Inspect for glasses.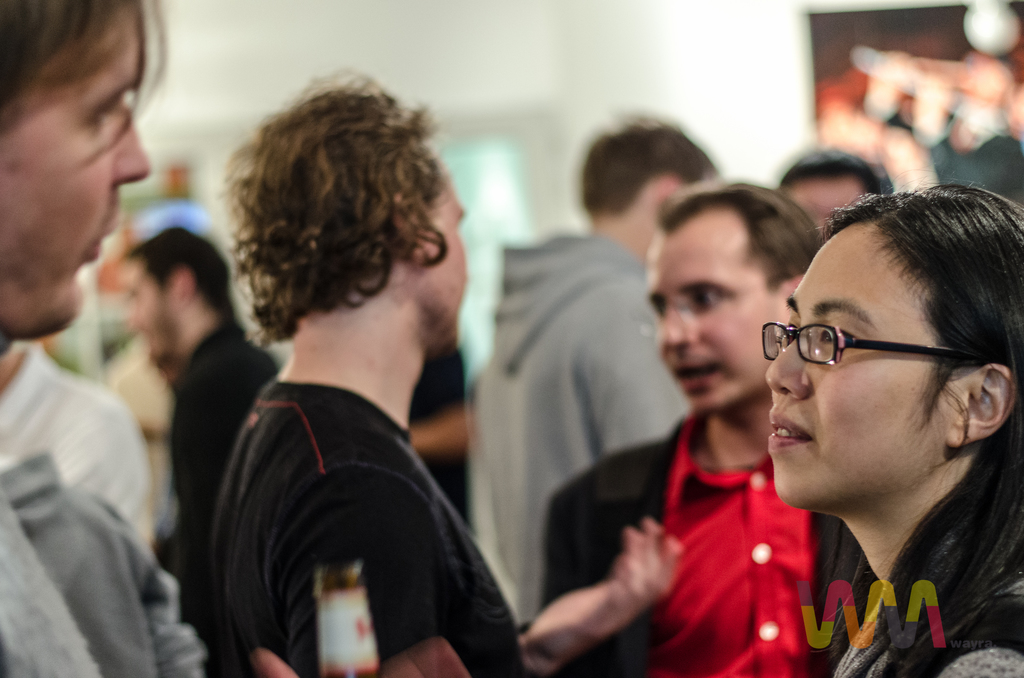
Inspection: 758,323,986,367.
